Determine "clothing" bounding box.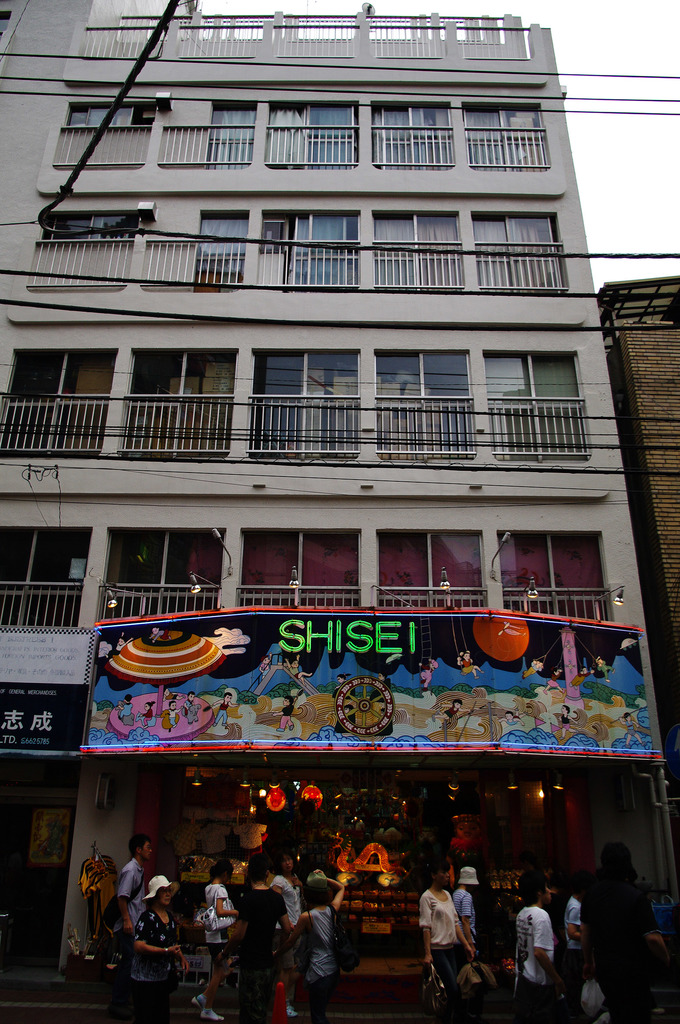
Determined: bbox=[421, 890, 468, 1012].
